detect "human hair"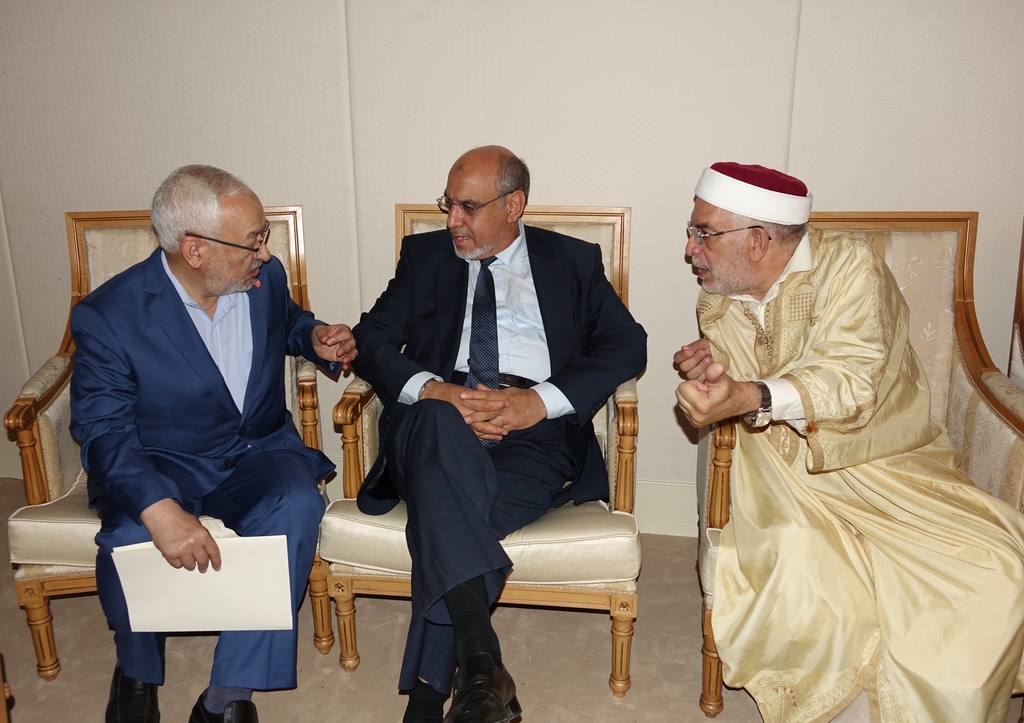
{"x1": 142, "y1": 171, "x2": 246, "y2": 260}
